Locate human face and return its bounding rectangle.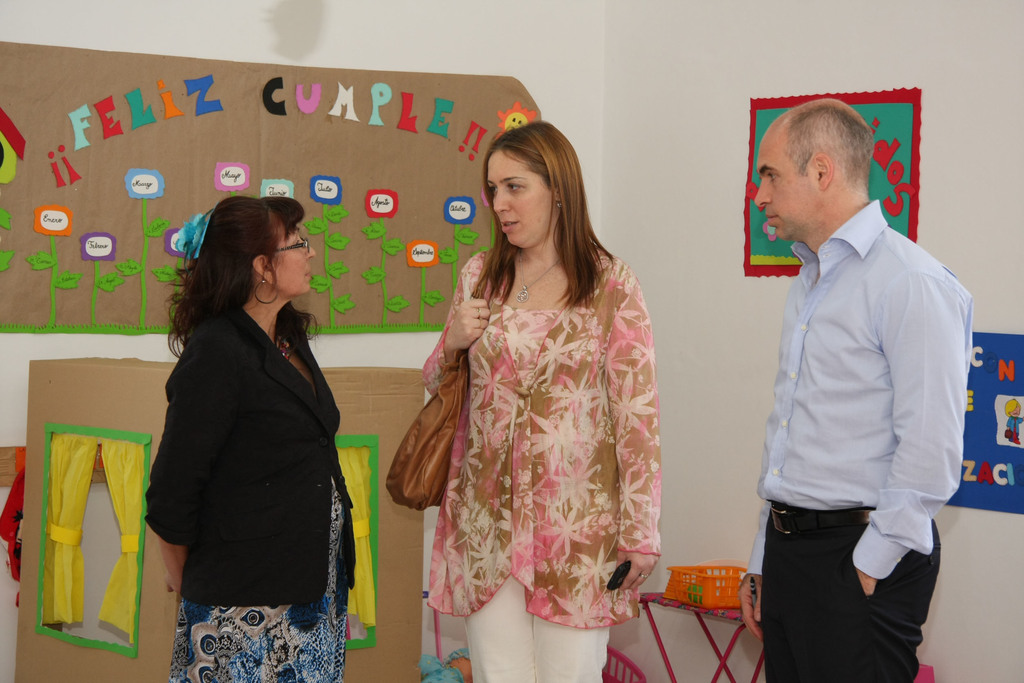
749/124/823/236.
